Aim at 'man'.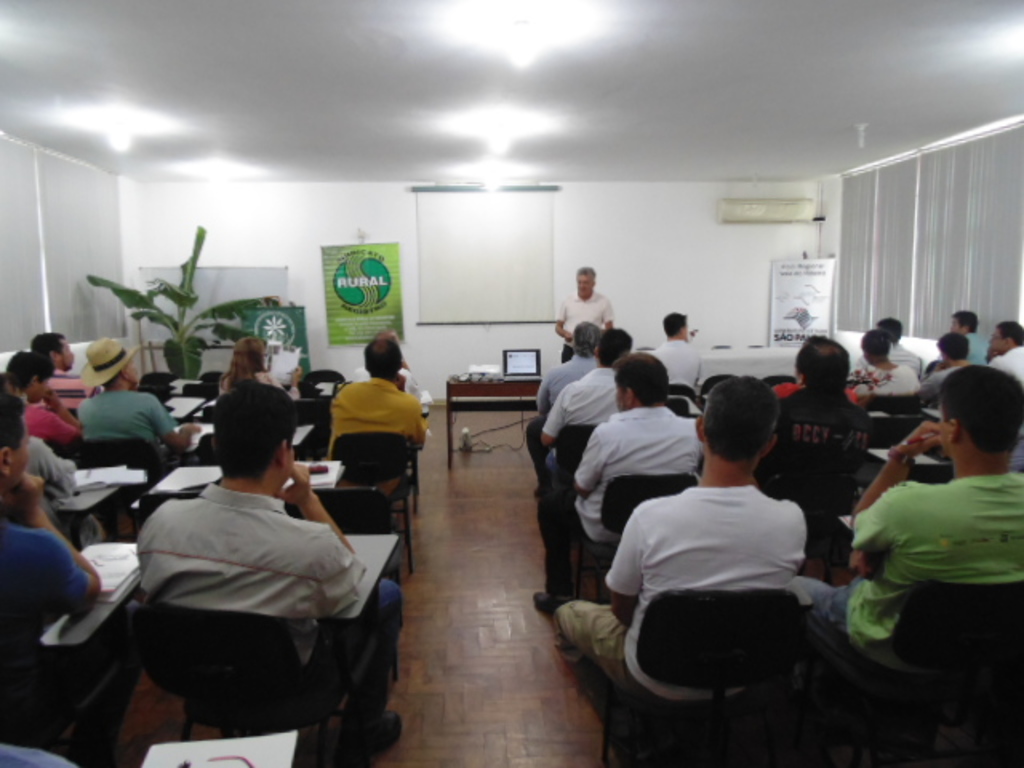
Aimed at [x1=947, y1=309, x2=989, y2=365].
